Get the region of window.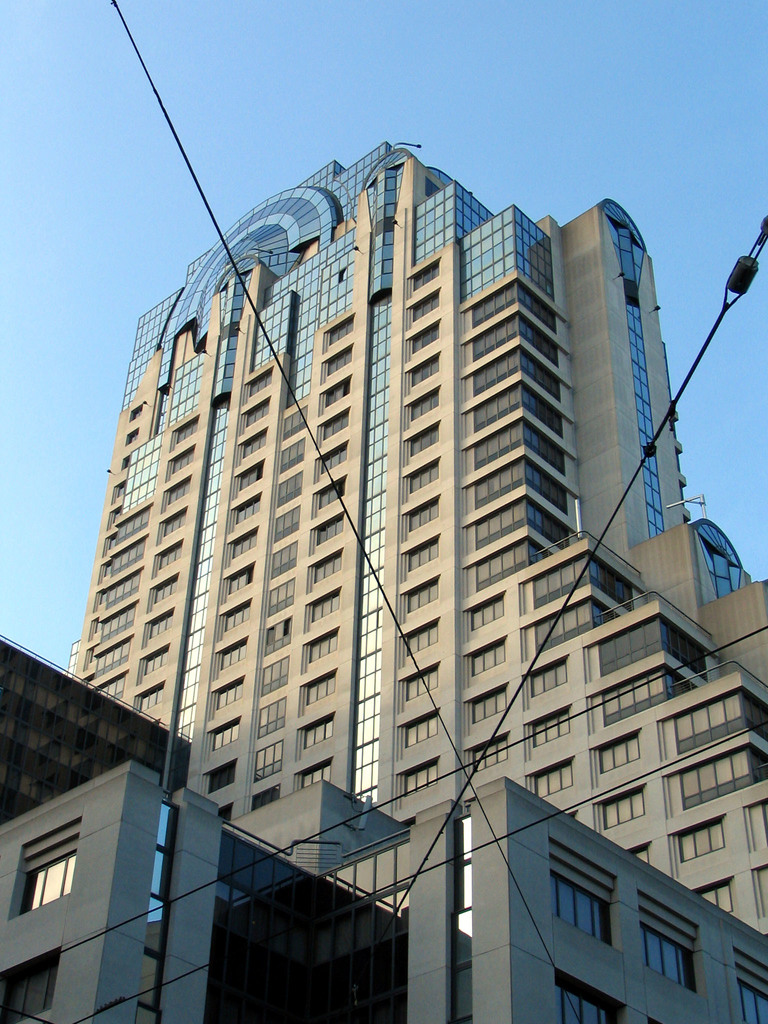
<bbox>472, 639, 504, 675</bbox>.
